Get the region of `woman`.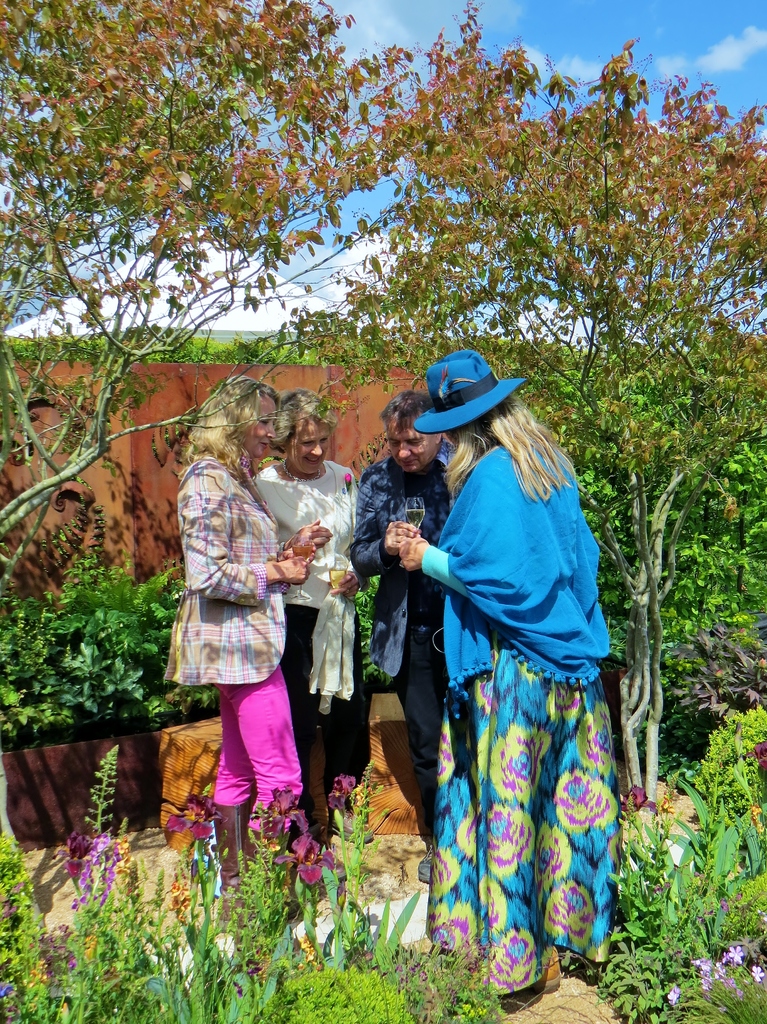
(x1=156, y1=372, x2=313, y2=968).
